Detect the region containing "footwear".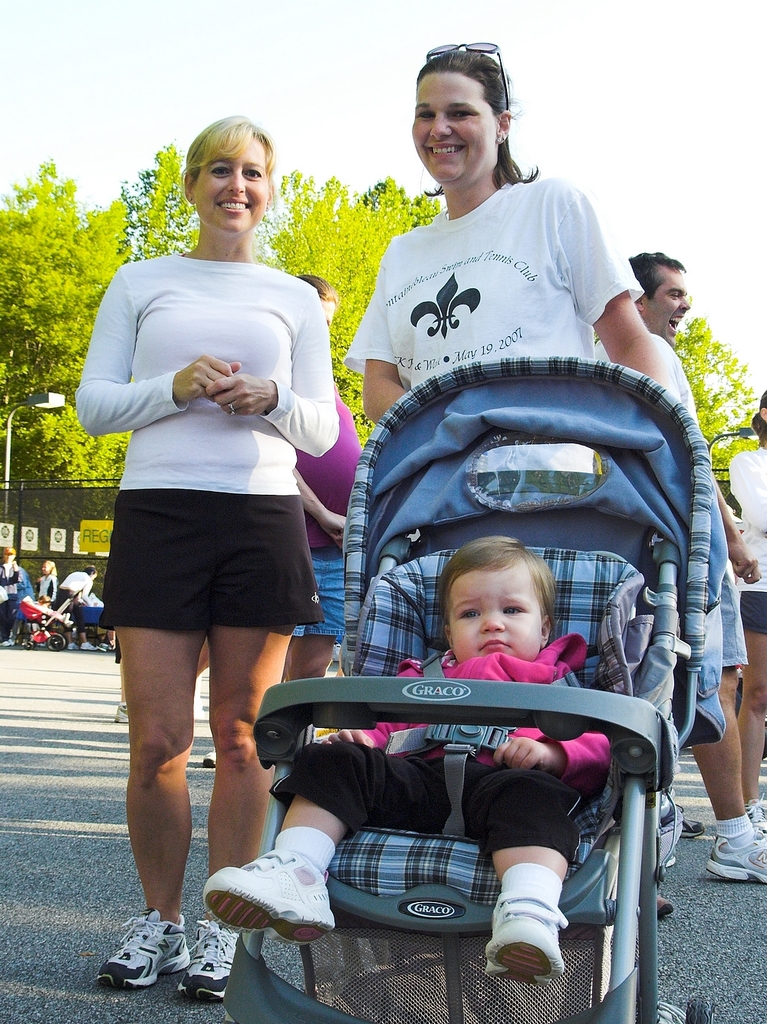
697, 832, 766, 887.
